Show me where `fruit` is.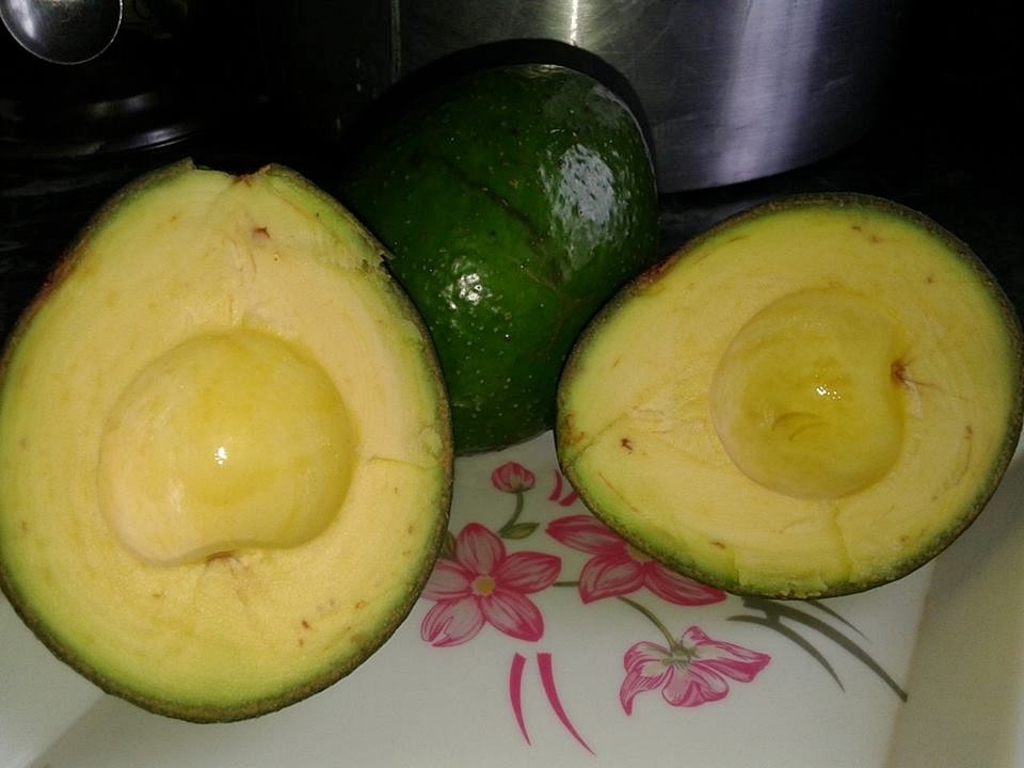
`fruit` is at <region>0, 161, 455, 724</region>.
